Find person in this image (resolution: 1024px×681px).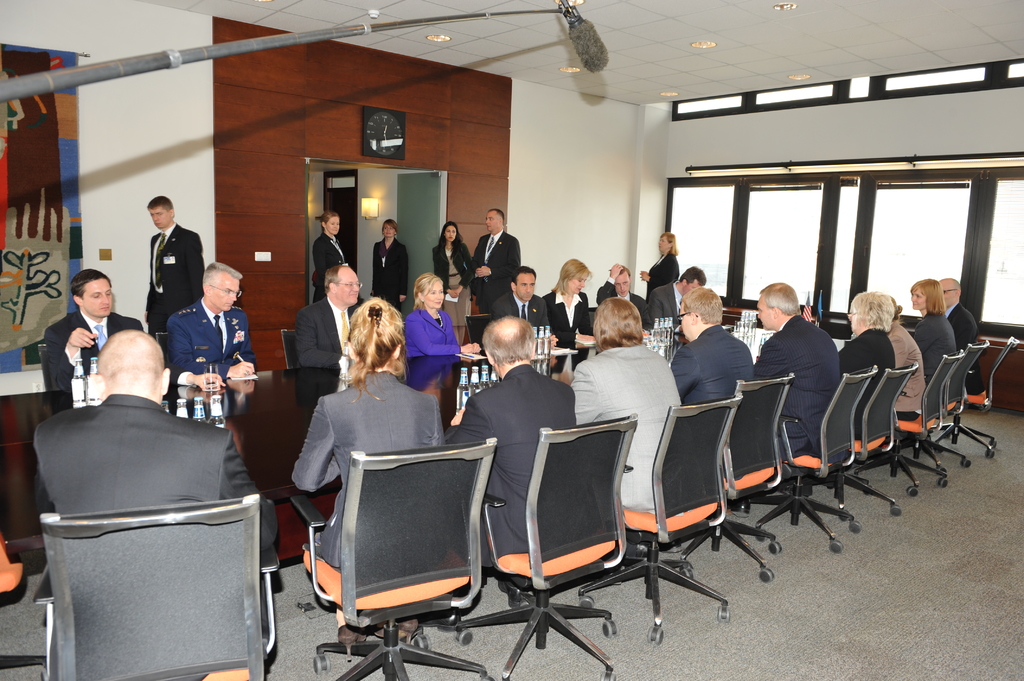
594 262 643 307.
